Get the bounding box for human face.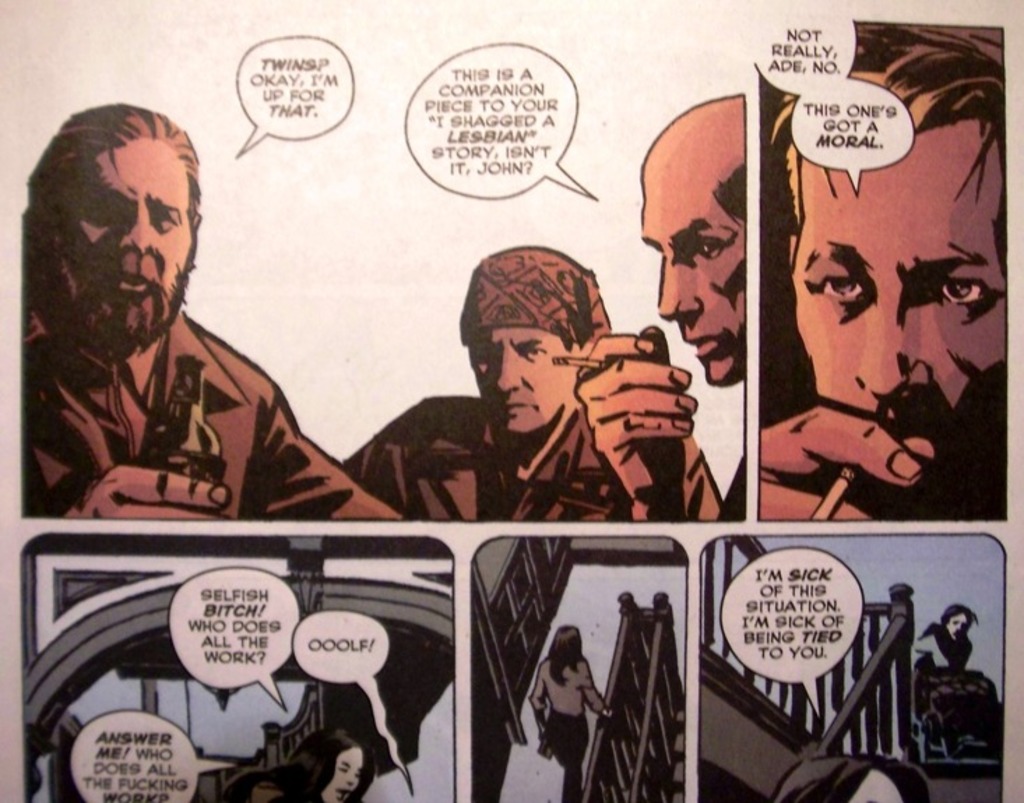
l=332, t=744, r=359, b=799.
